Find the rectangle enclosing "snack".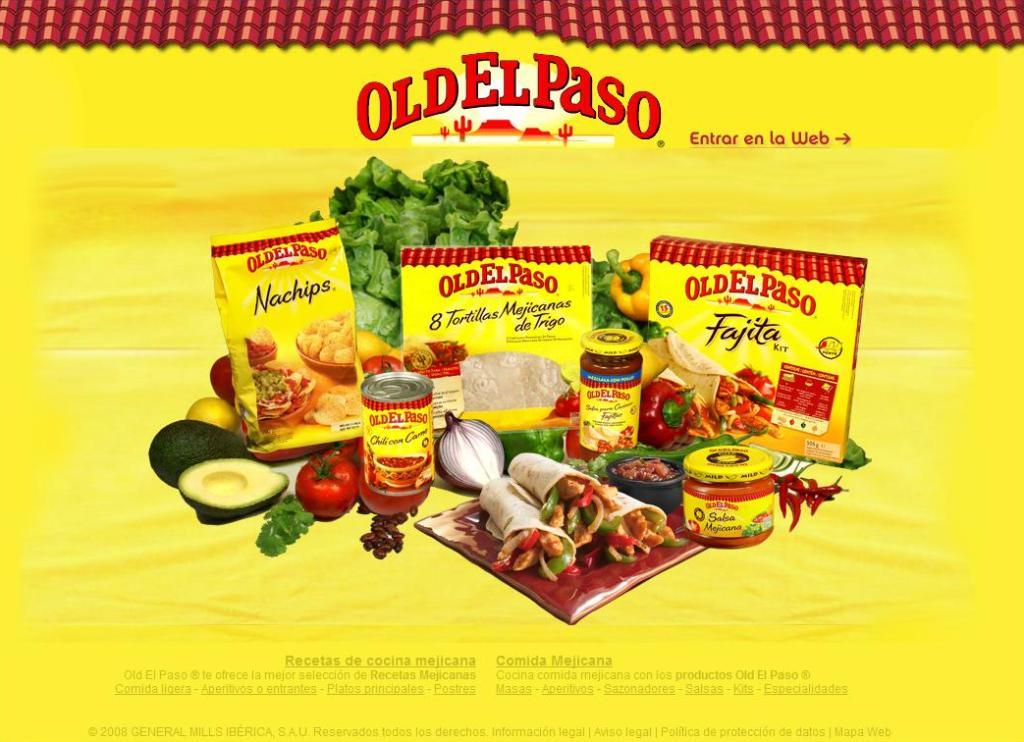
[x1=601, y1=484, x2=688, y2=563].
